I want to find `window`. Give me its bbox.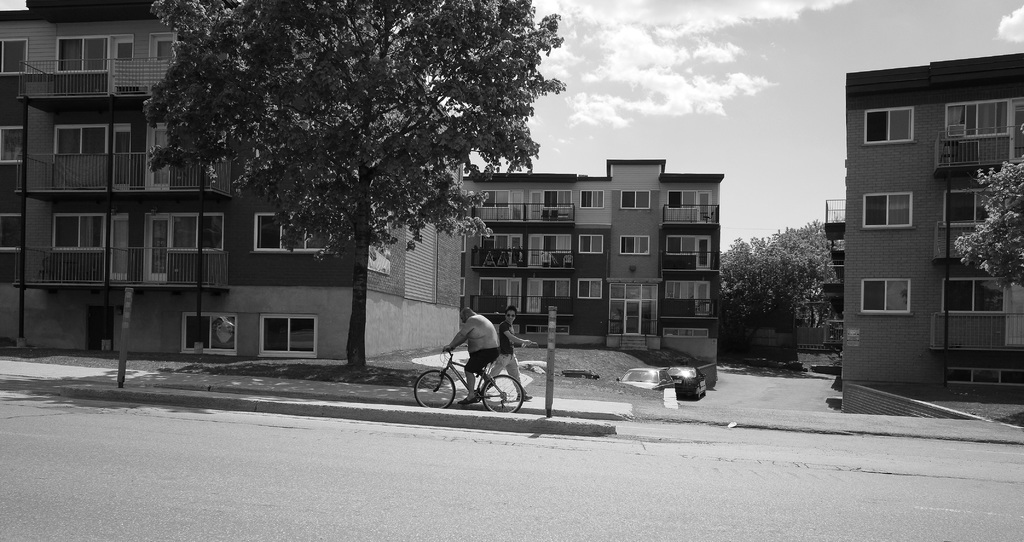
[x1=545, y1=236, x2=570, y2=250].
